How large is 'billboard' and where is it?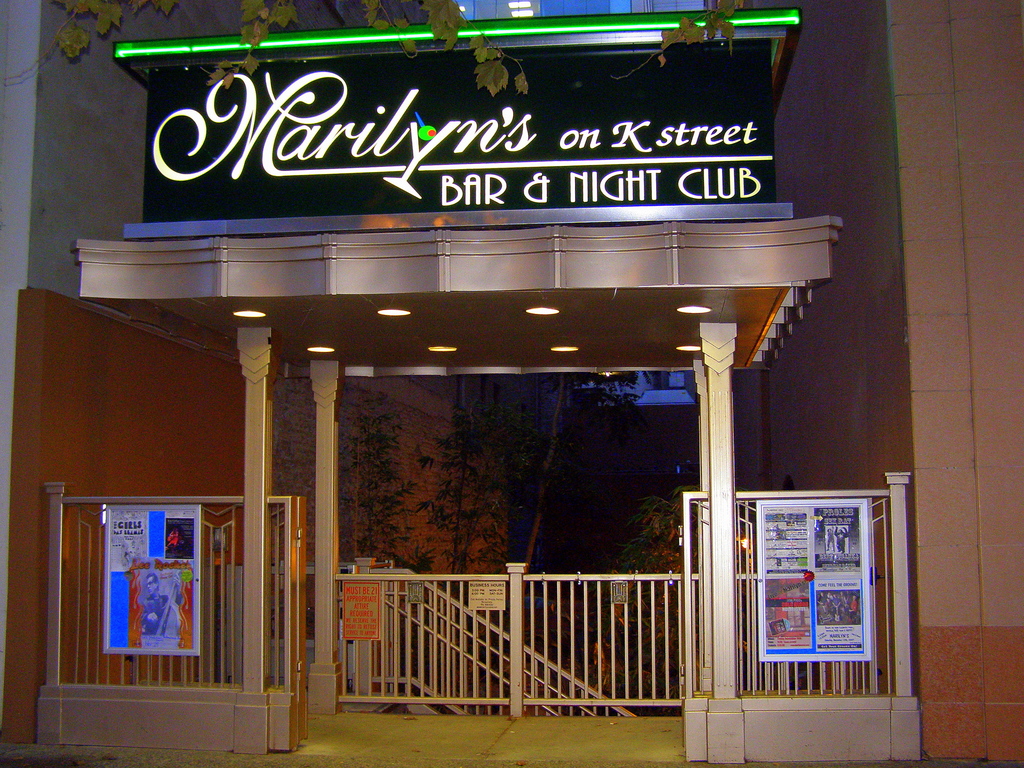
Bounding box: (751, 494, 872, 660).
